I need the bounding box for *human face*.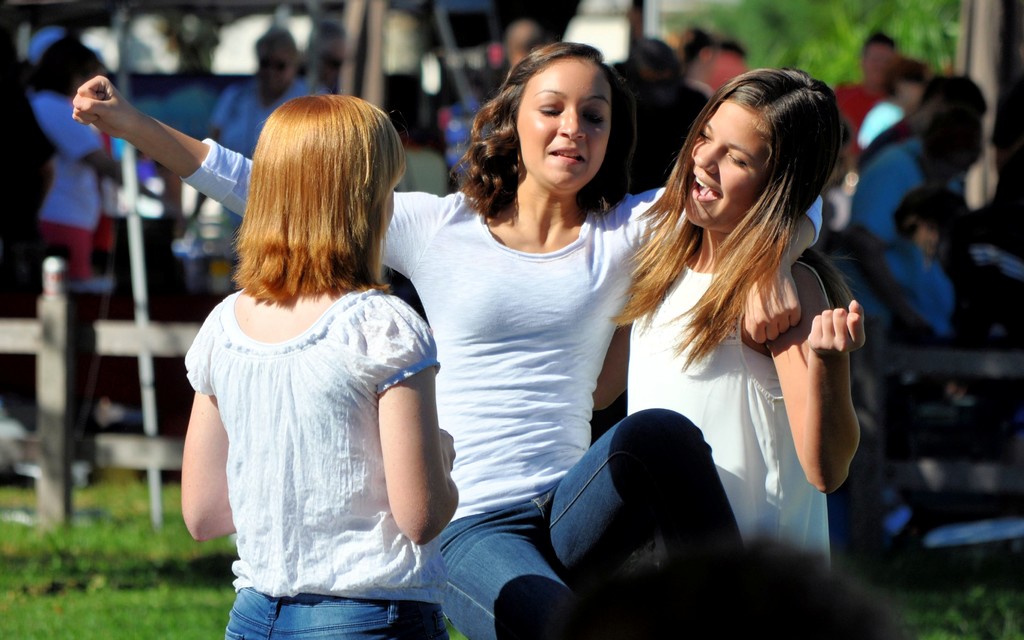
Here it is: 905,217,939,256.
